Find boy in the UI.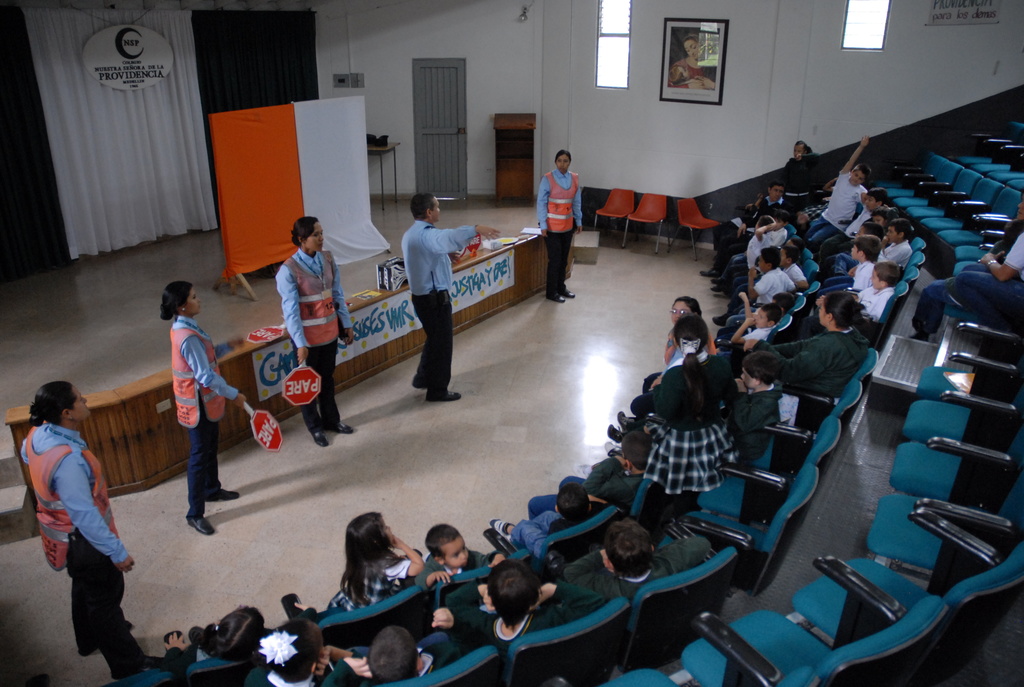
UI element at (494, 480, 607, 558).
